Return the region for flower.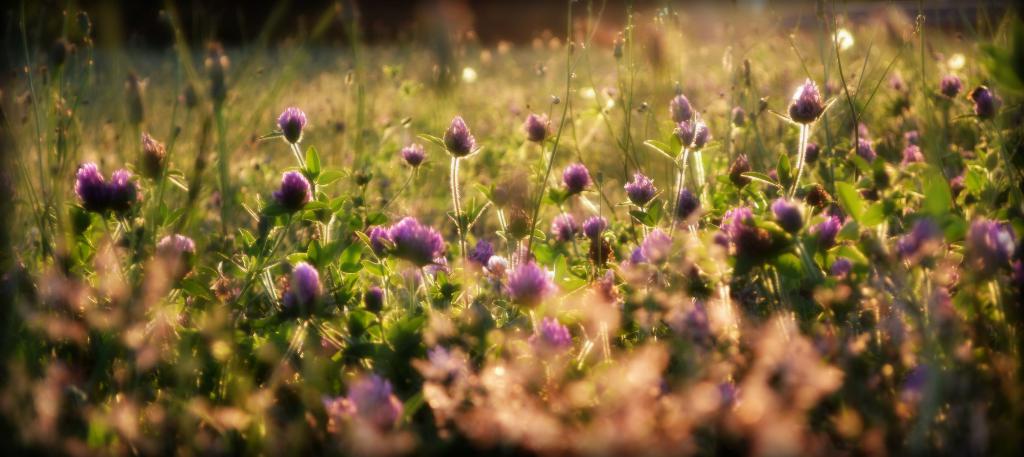
579/215/609/240.
